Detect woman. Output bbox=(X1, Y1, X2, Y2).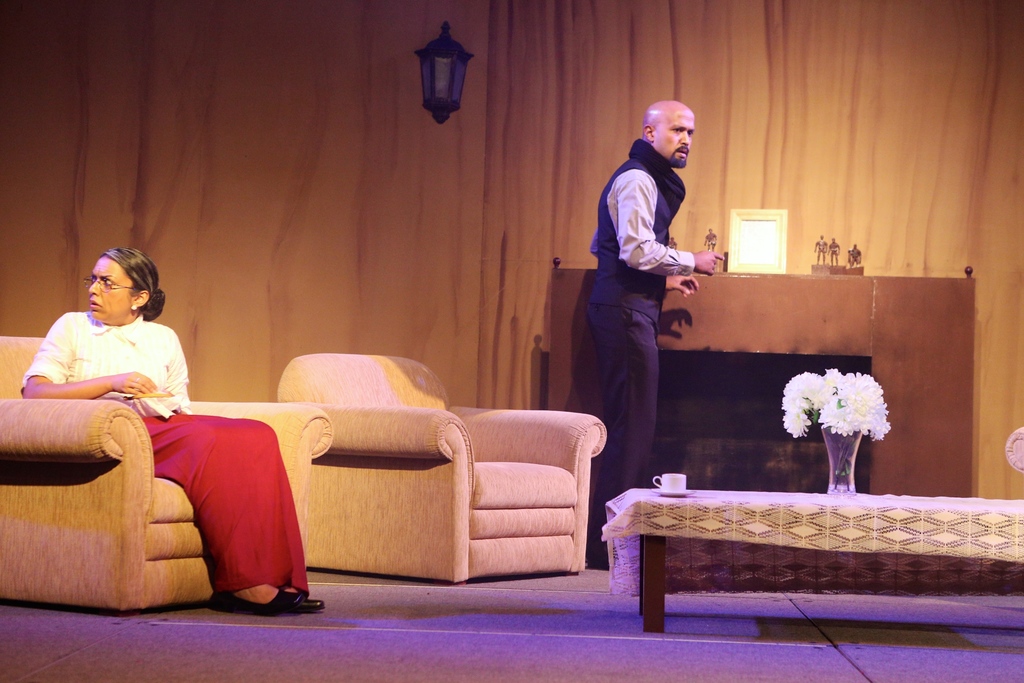
bbox=(33, 242, 249, 611).
